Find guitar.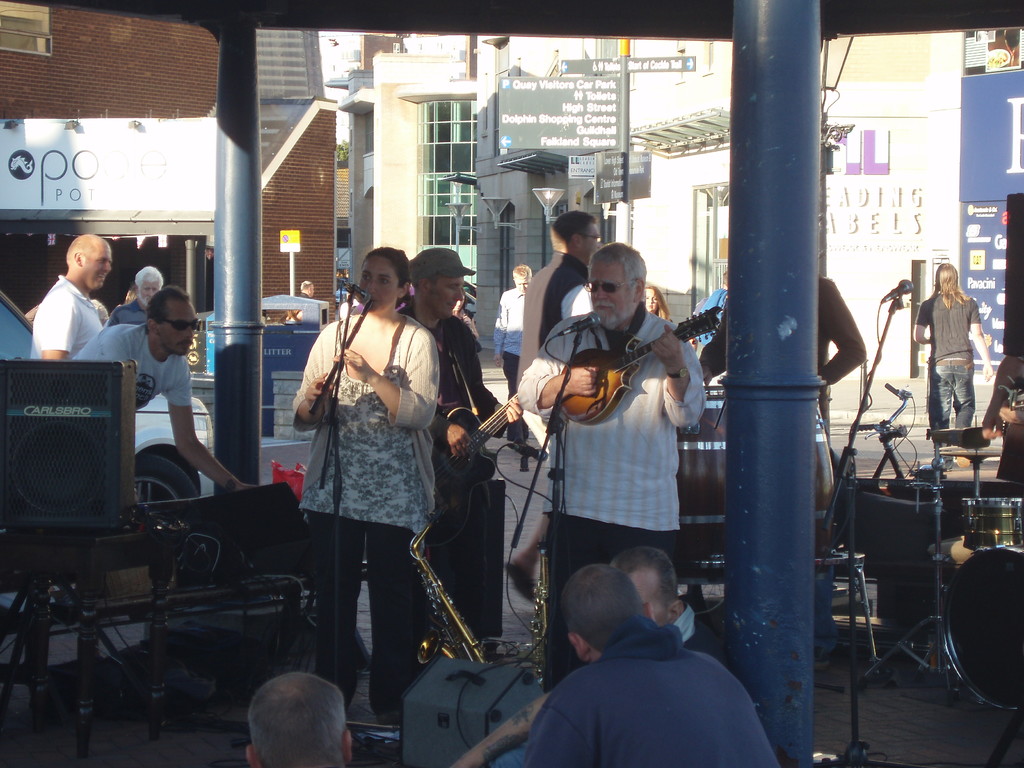
pyautogui.locateOnScreen(428, 390, 525, 545).
